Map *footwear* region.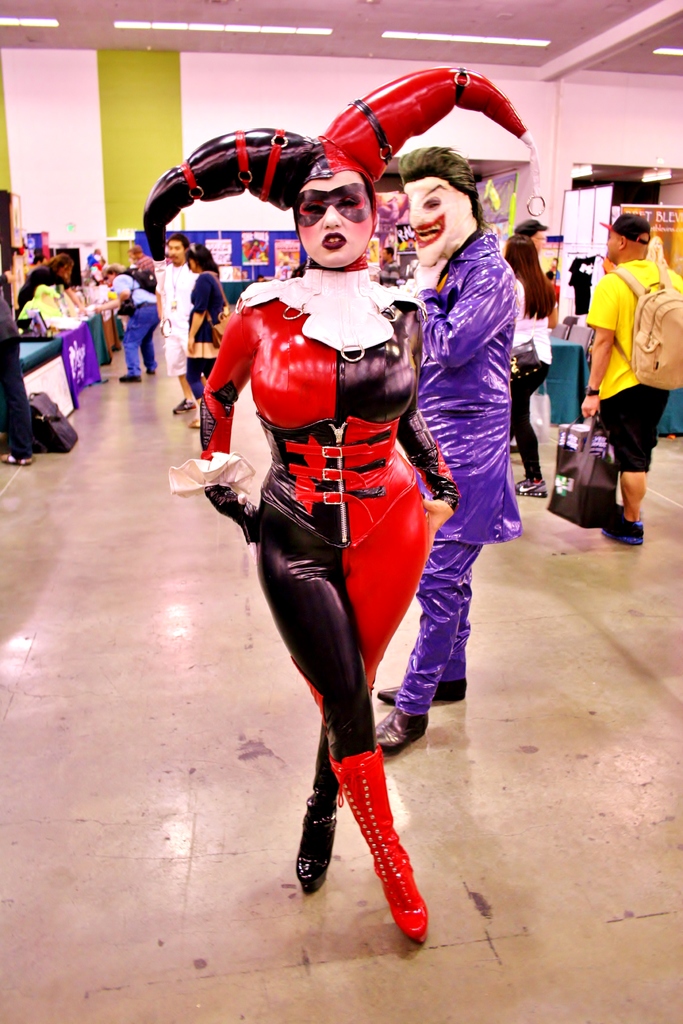
Mapped to {"x1": 147, "y1": 369, "x2": 157, "y2": 374}.
